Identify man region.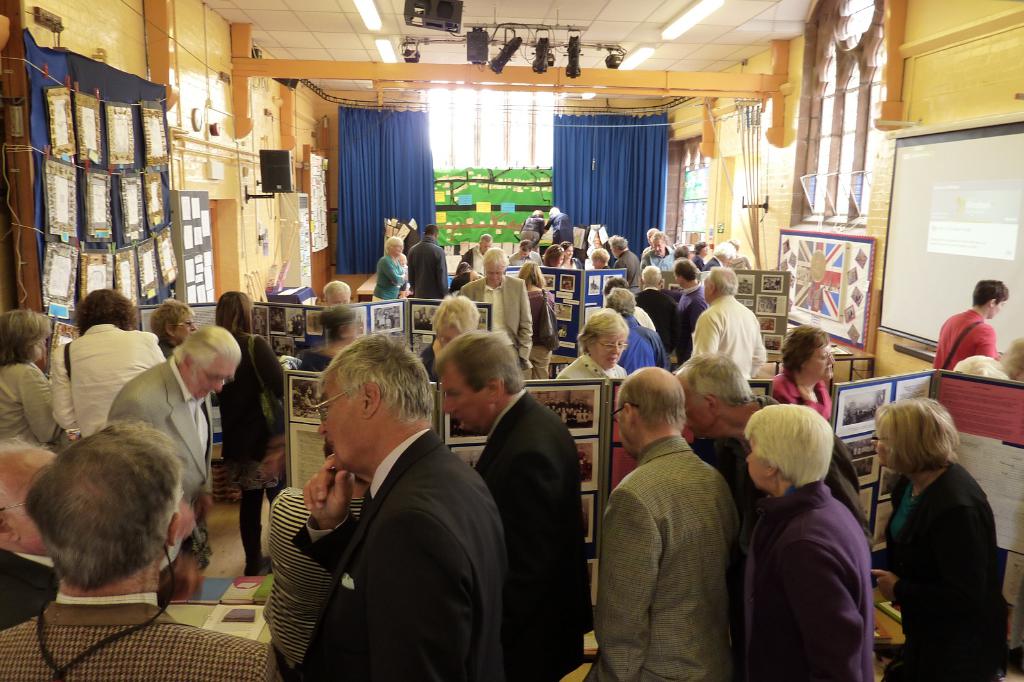
Region: (x1=666, y1=354, x2=877, y2=560).
